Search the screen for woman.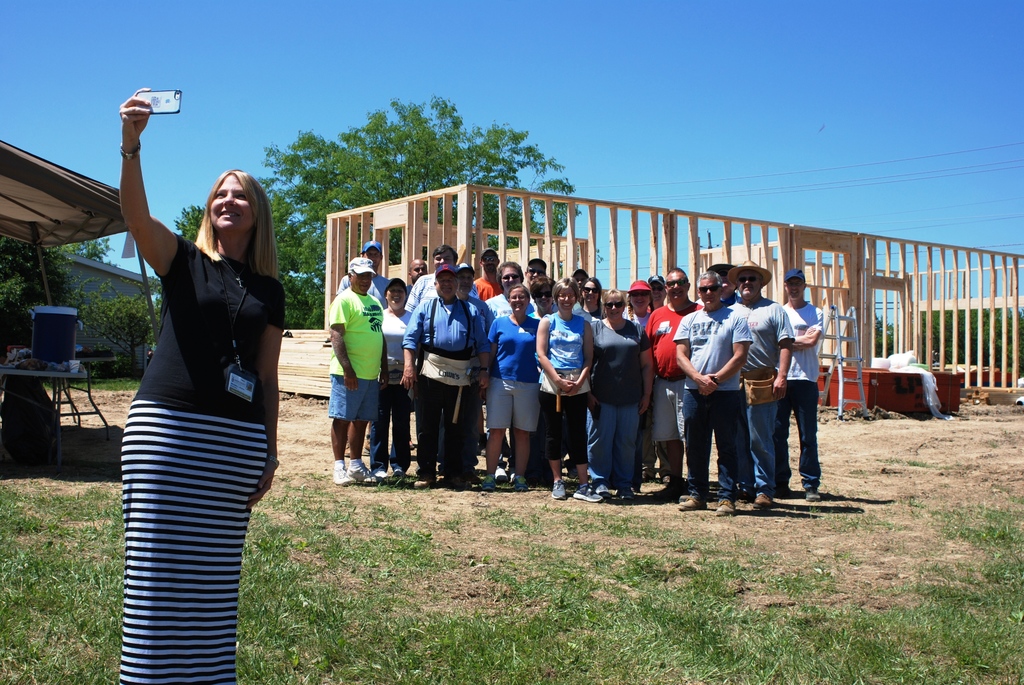
Found at 588/287/660/502.
